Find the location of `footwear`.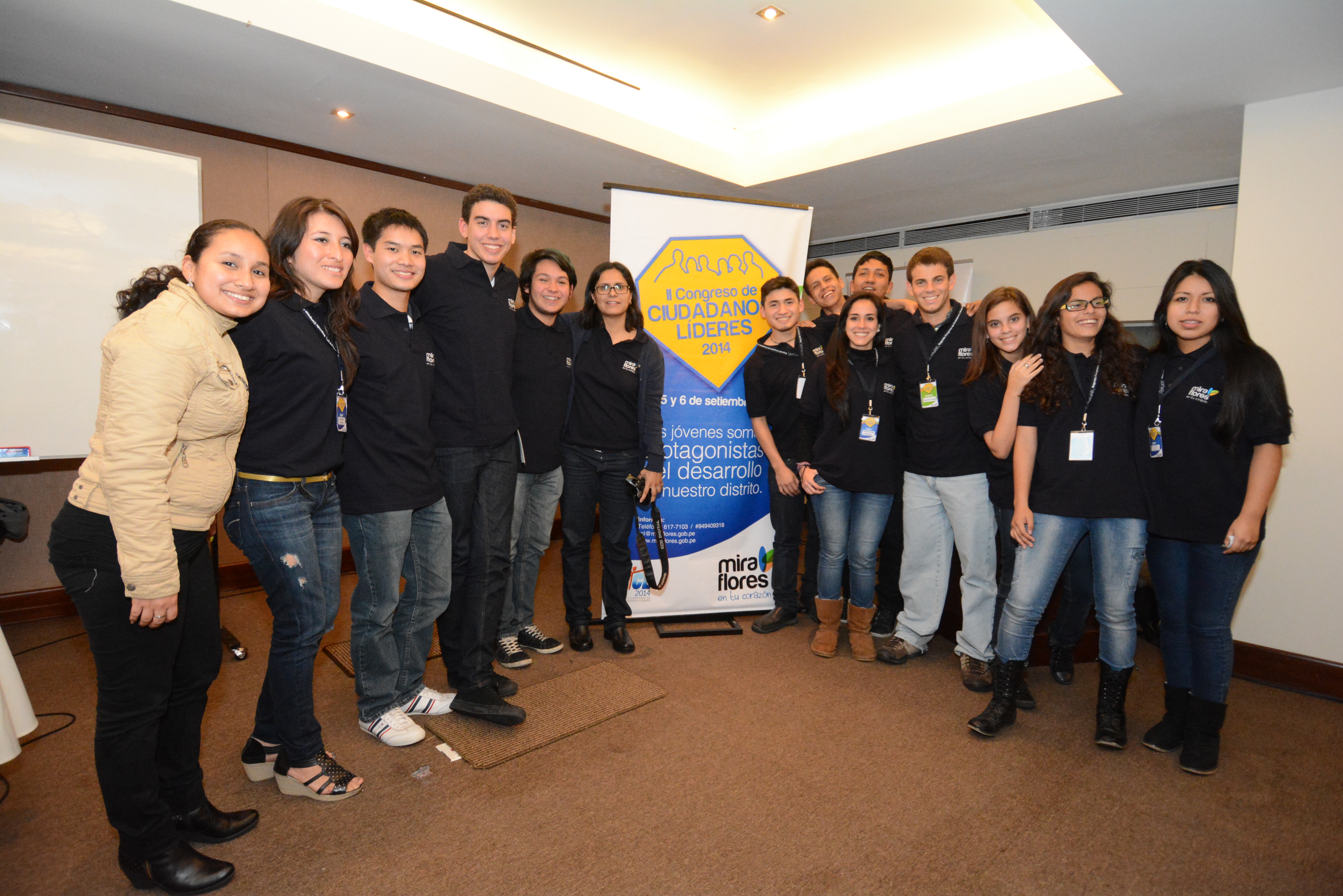
Location: <region>326, 195, 341, 226</region>.
